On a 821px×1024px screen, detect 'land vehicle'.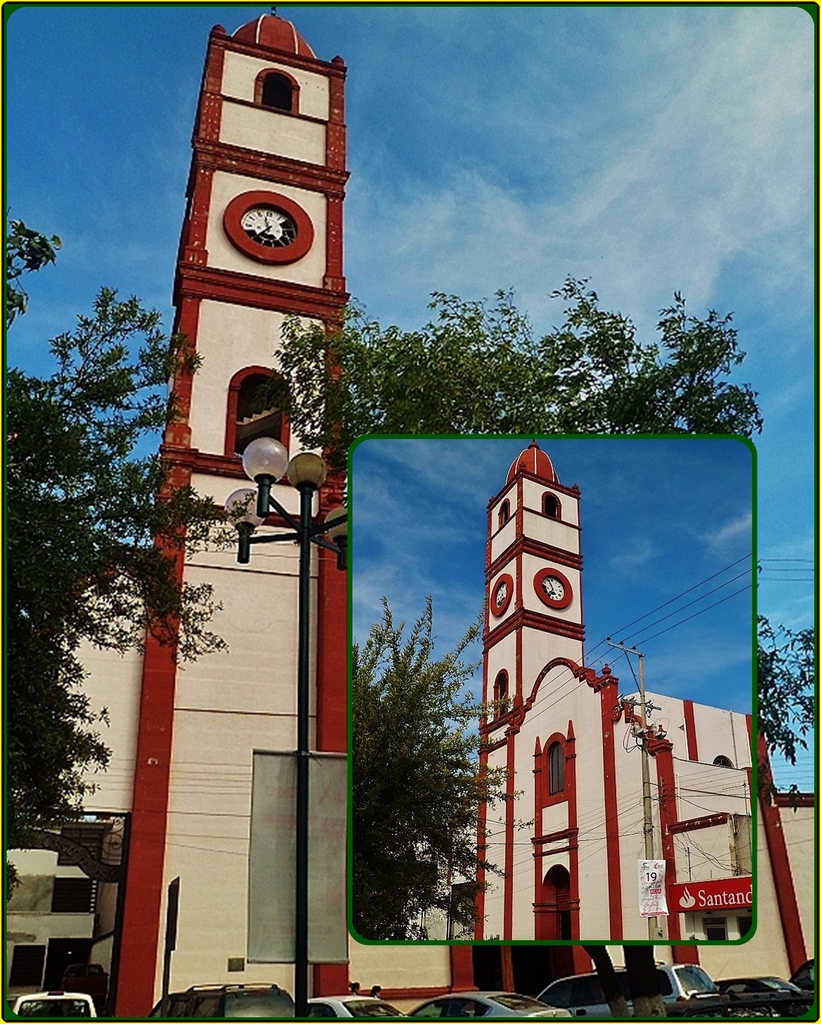
714 972 809 1023.
